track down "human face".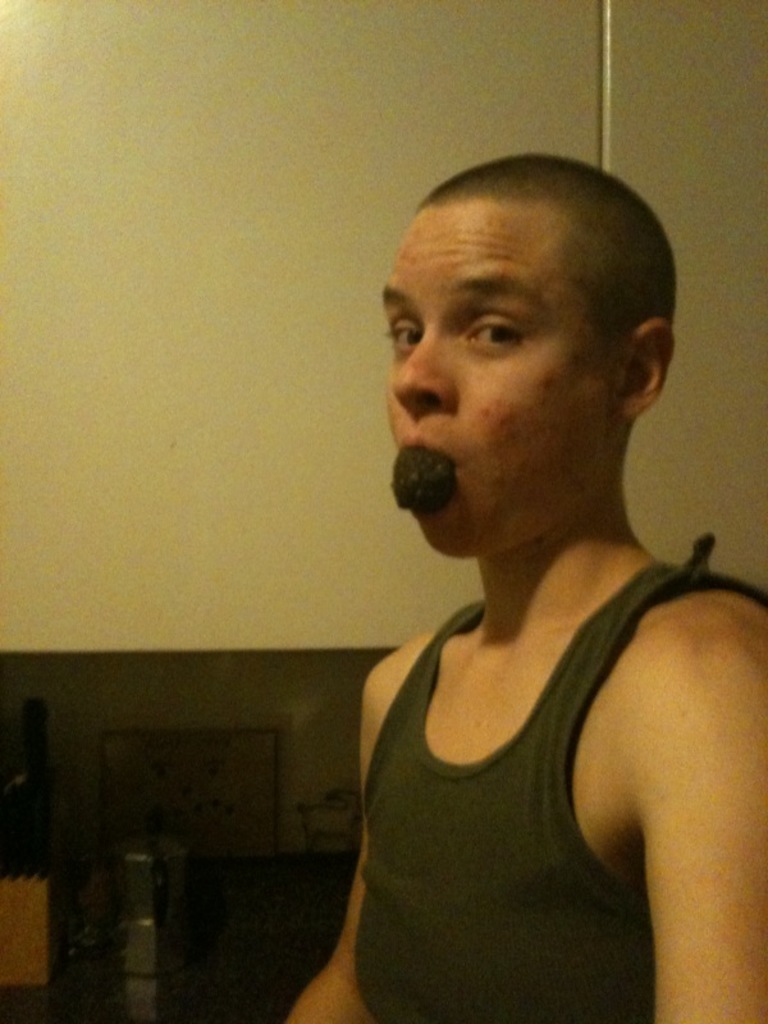
Tracked to left=381, top=206, right=608, bottom=557.
